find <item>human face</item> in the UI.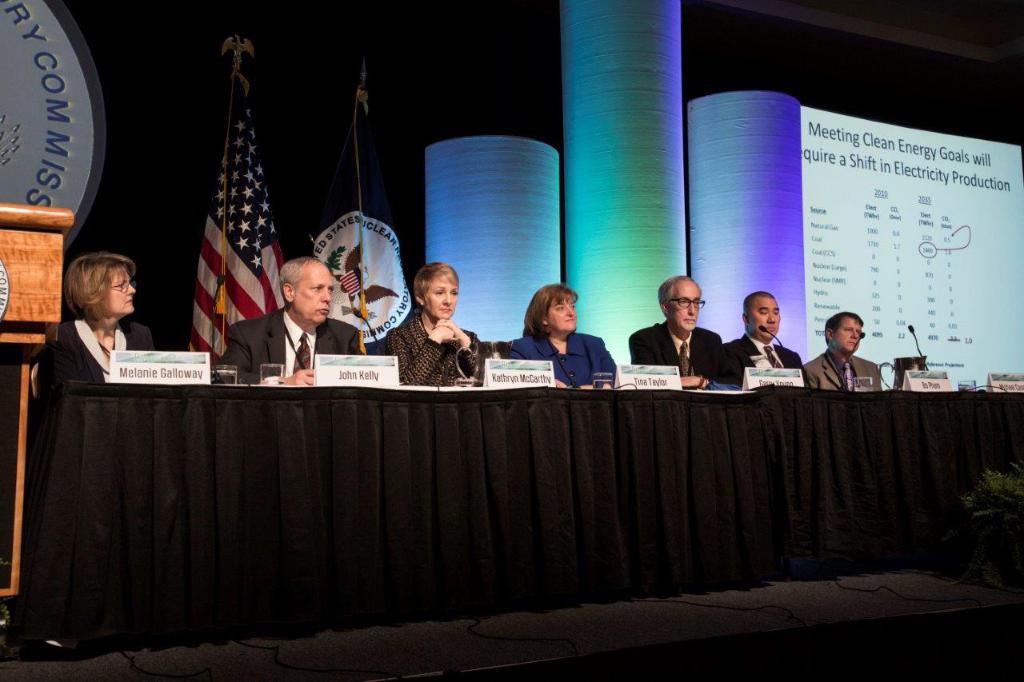
UI element at bbox(296, 261, 333, 325).
